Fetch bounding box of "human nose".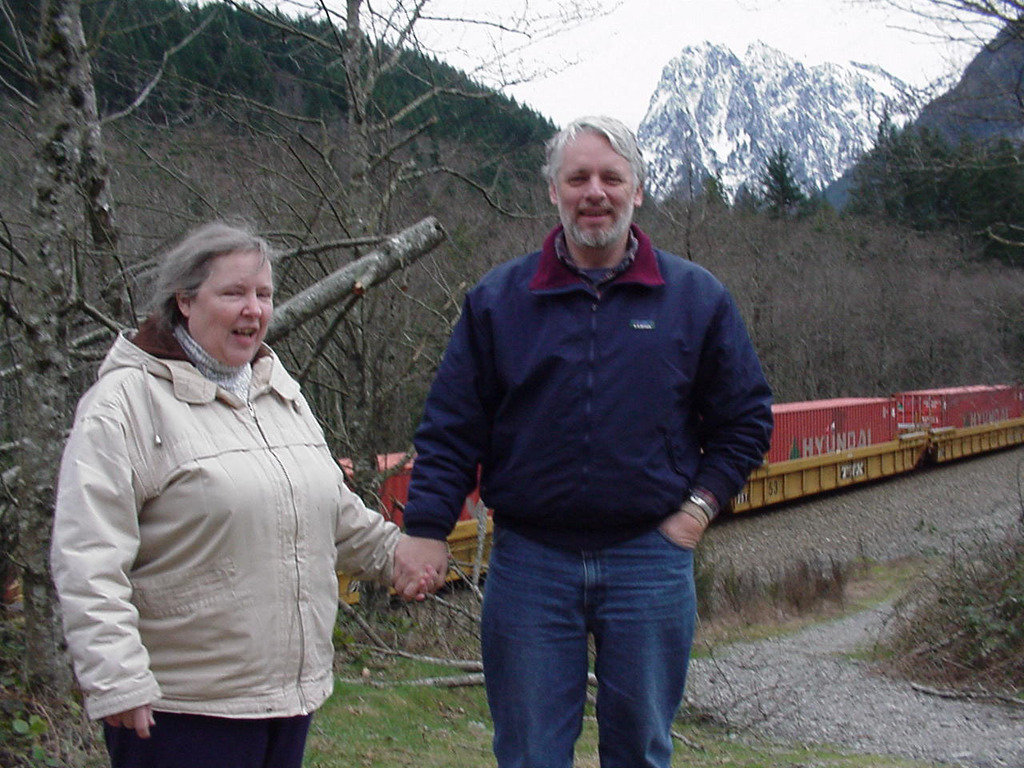
Bbox: 242 294 263 314.
